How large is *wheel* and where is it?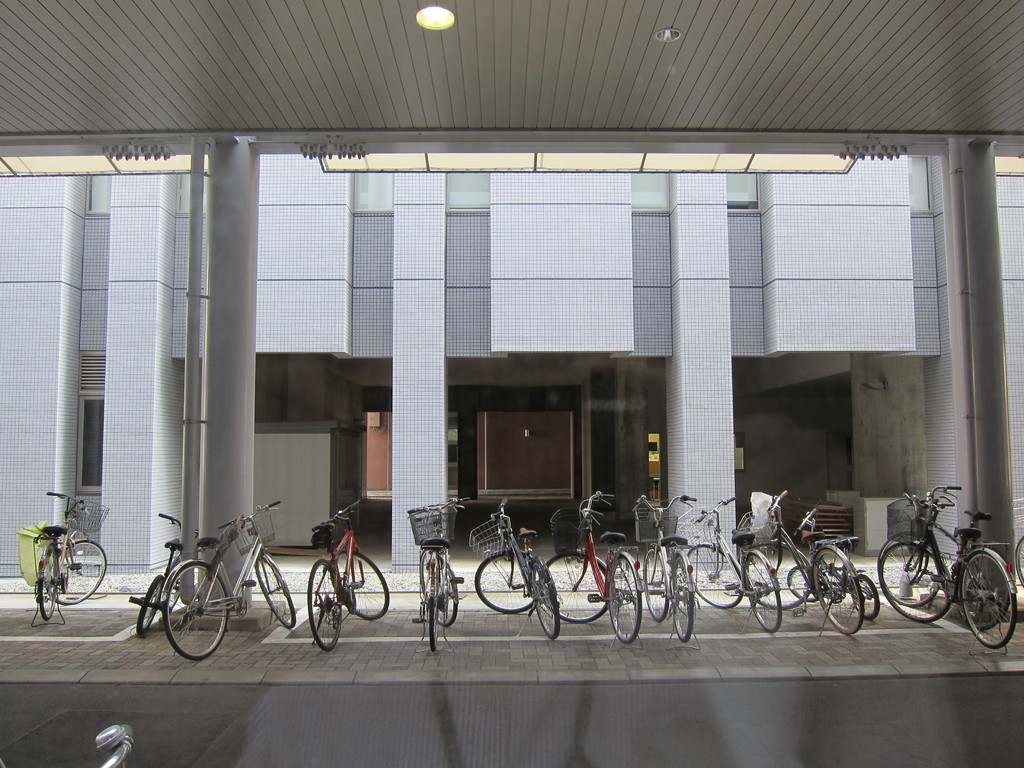
Bounding box: [left=429, top=555, right=450, bottom=653].
